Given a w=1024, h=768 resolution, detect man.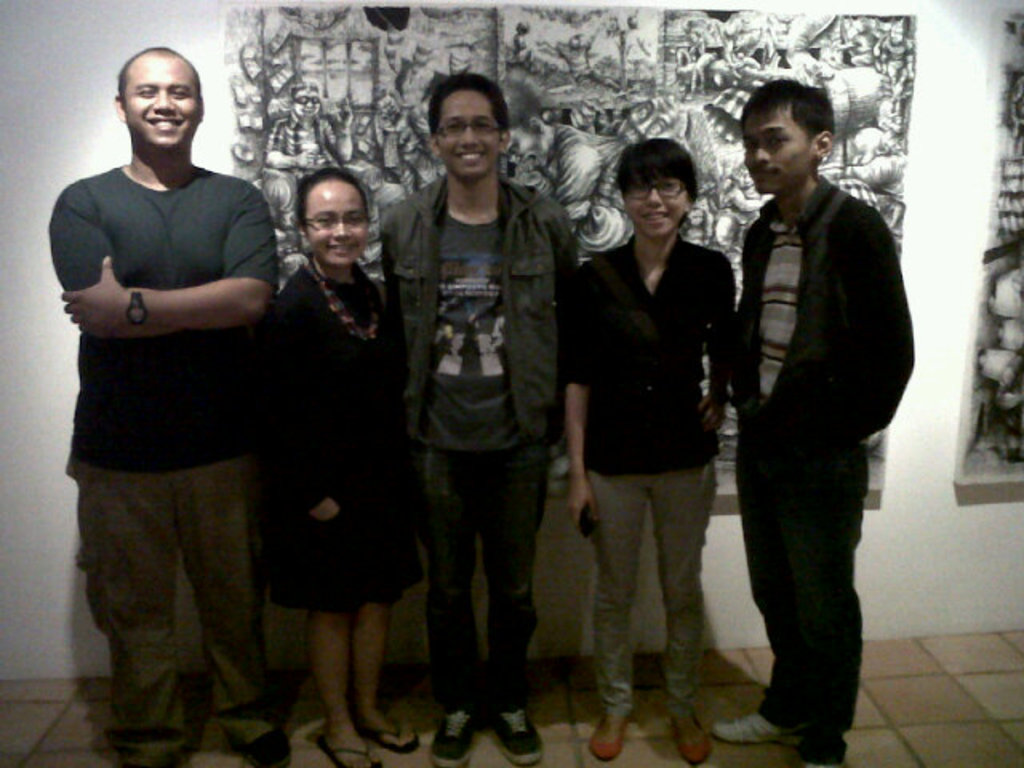
[left=624, top=13, right=650, bottom=67].
